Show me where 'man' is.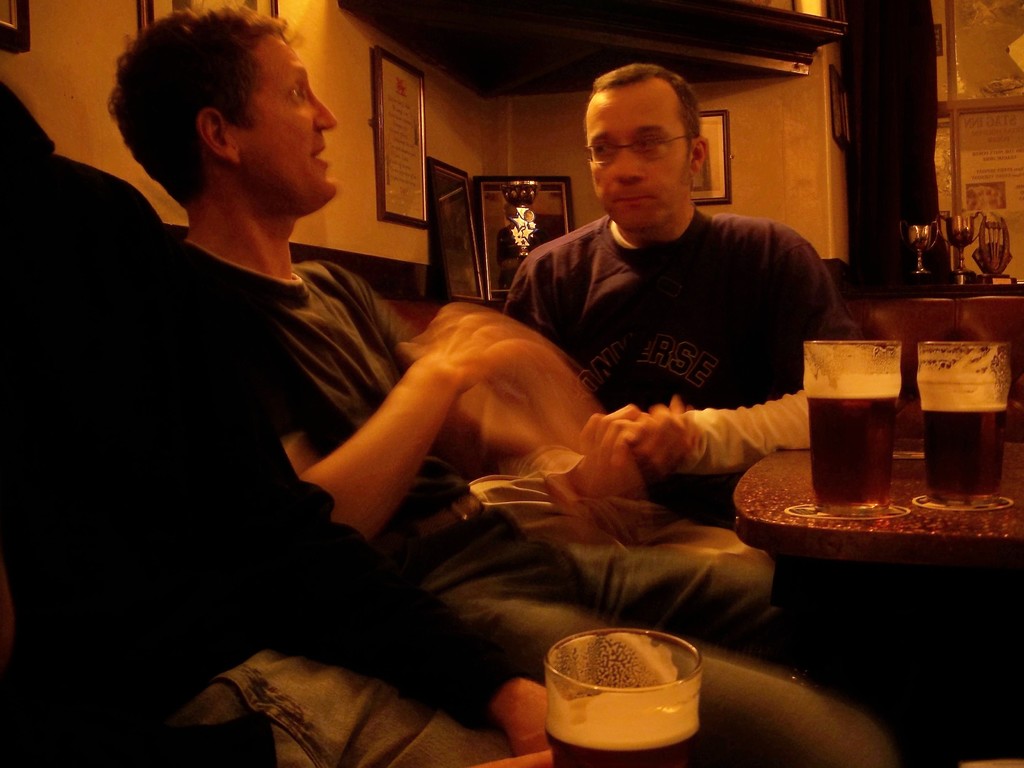
'man' is at bbox(104, 3, 902, 767).
